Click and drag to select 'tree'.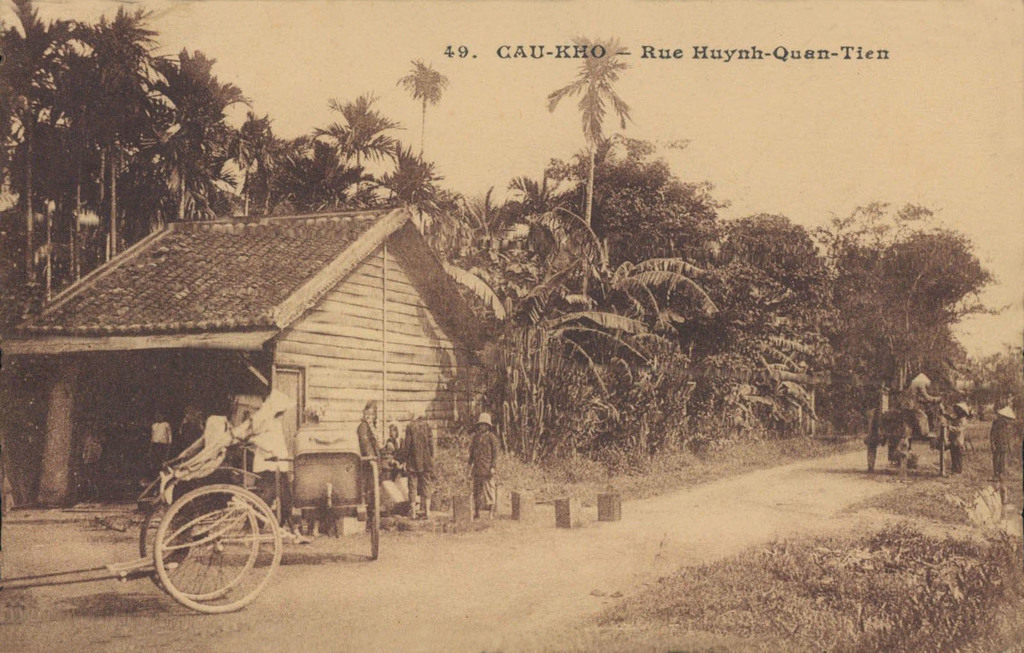
Selection: crop(545, 35, 630, 450).
